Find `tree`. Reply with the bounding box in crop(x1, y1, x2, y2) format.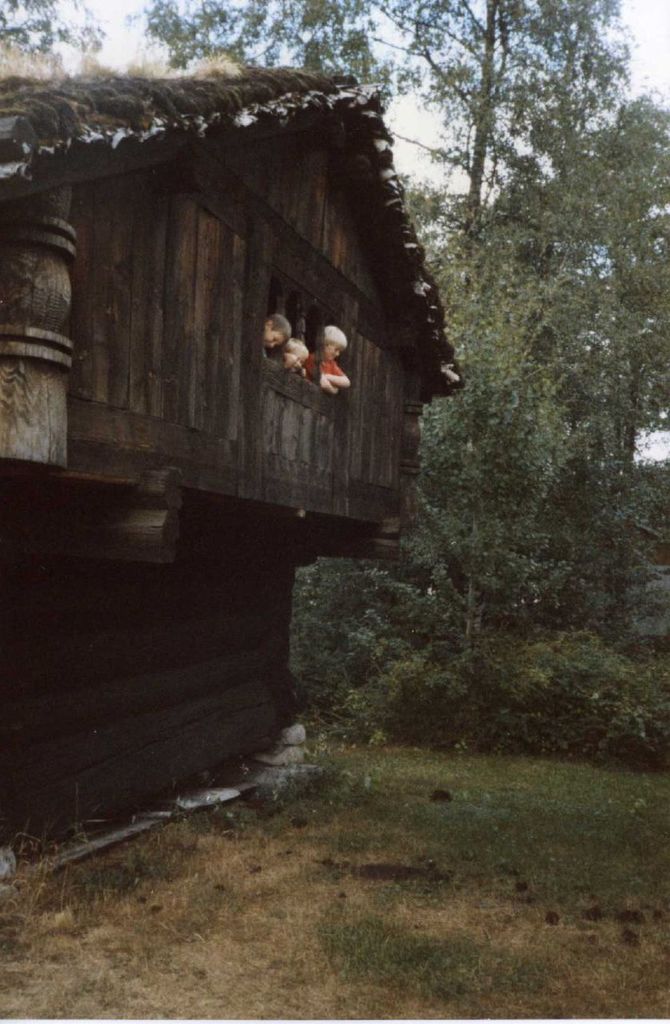
crop(0, 0, 129, 106).
